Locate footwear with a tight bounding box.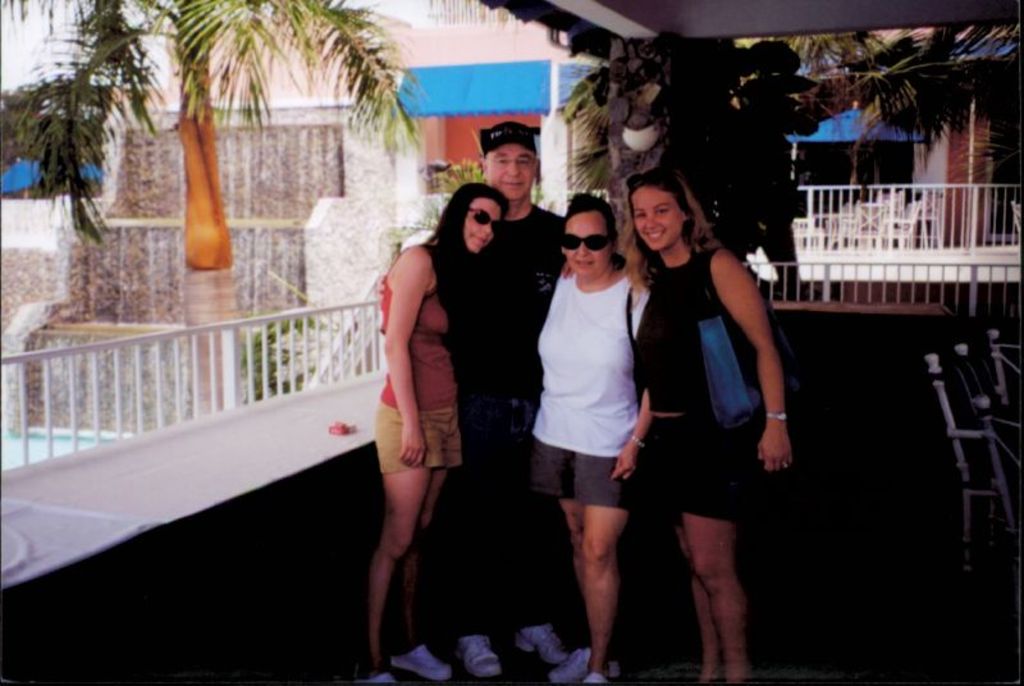
box=[518, 621, 566, 666].
